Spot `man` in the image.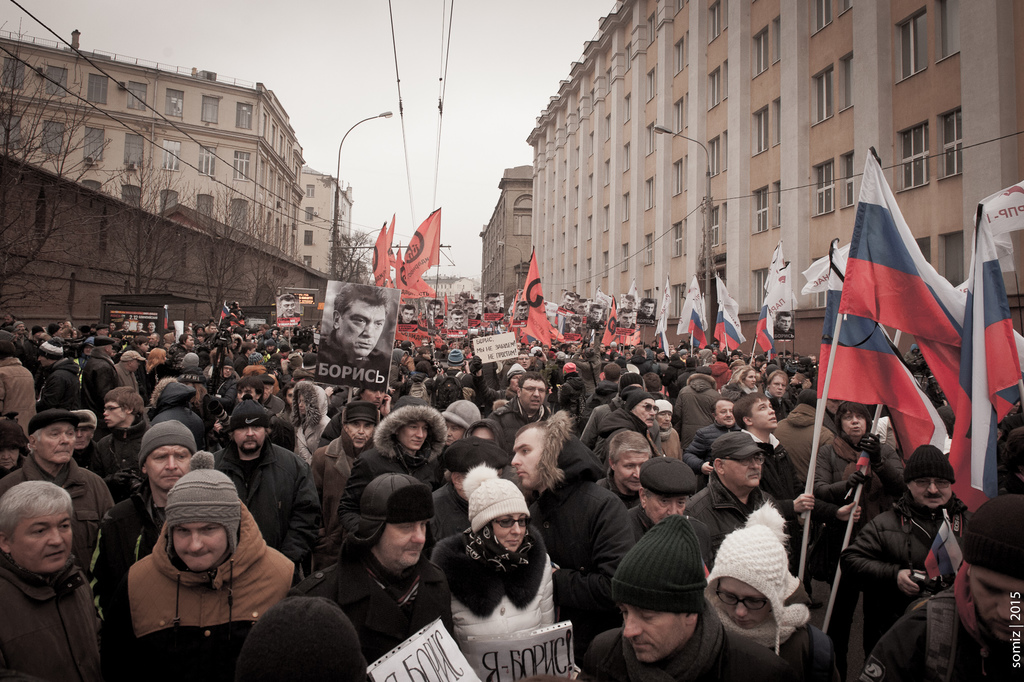
`man` found at crop(282, 292, 301, 319).
